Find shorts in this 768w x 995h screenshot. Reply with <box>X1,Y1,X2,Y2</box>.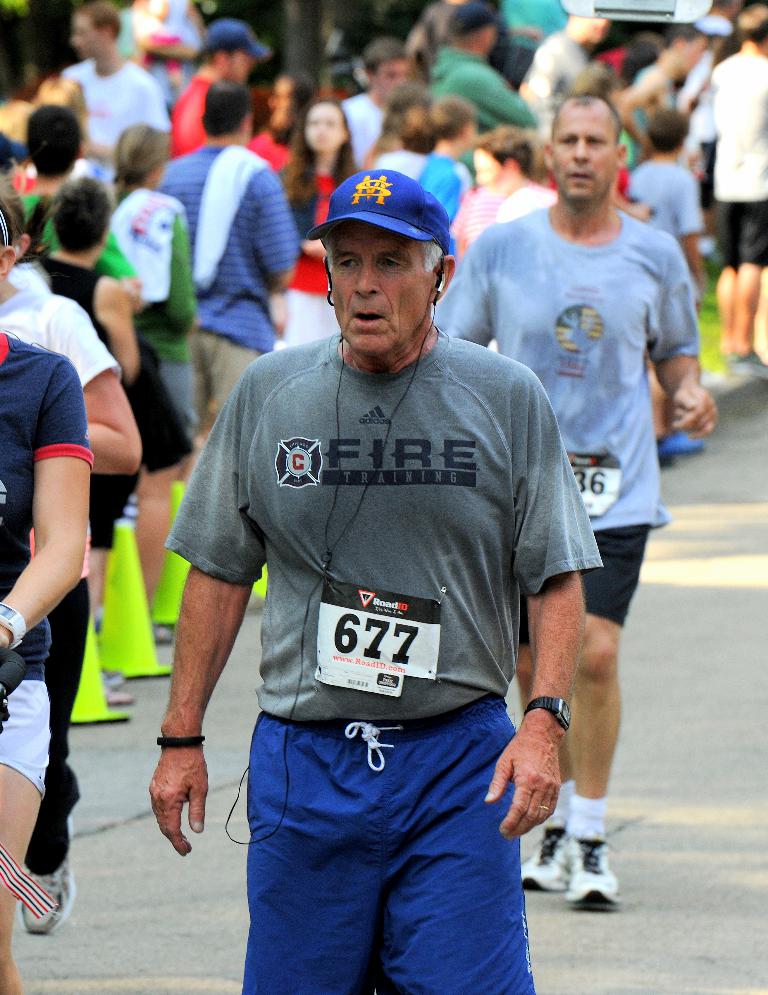
<box>238,682,543,988</box>.
